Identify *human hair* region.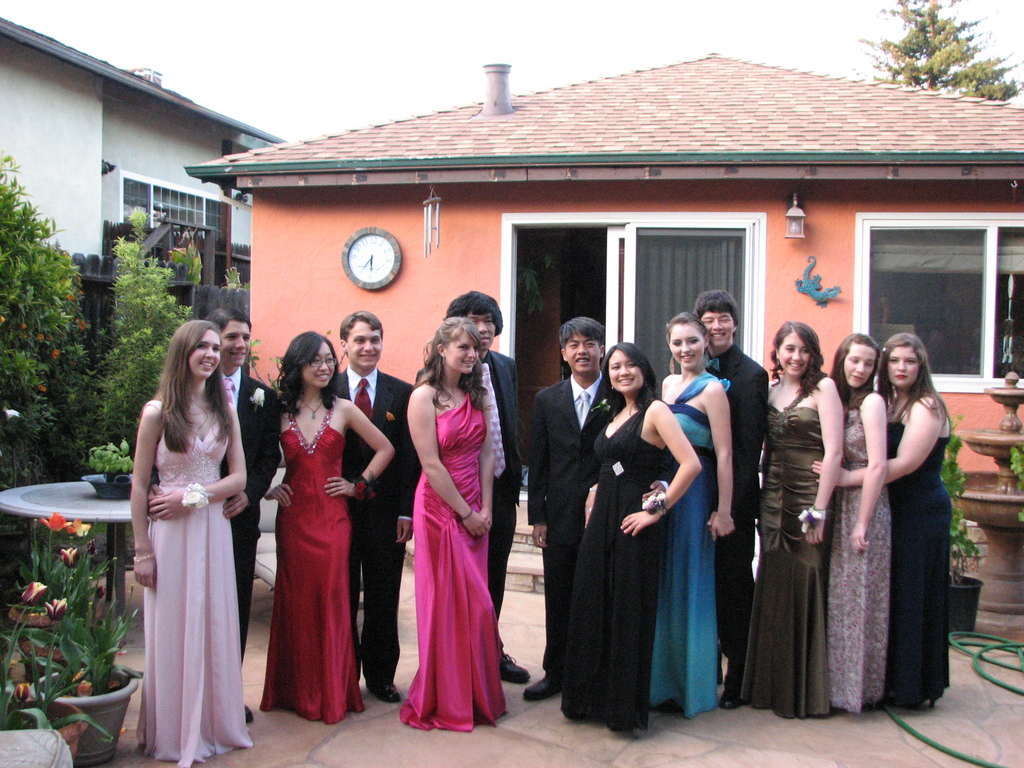
Region: detection(830, 332, 881, 428).
